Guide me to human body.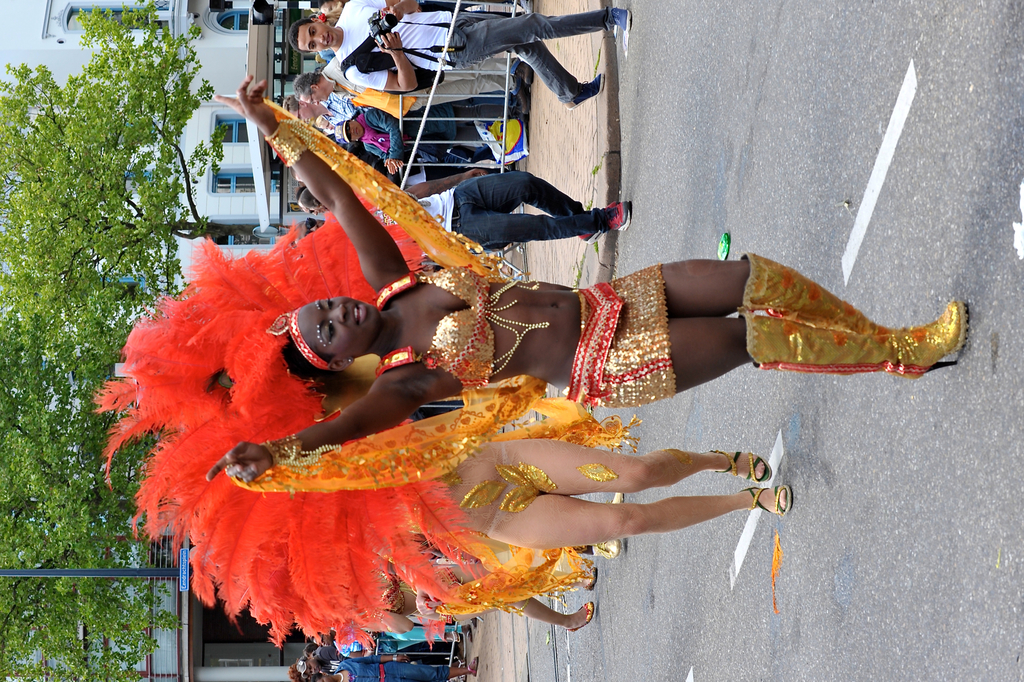
Guidance: bbox=[359, 560, 611, 630].
